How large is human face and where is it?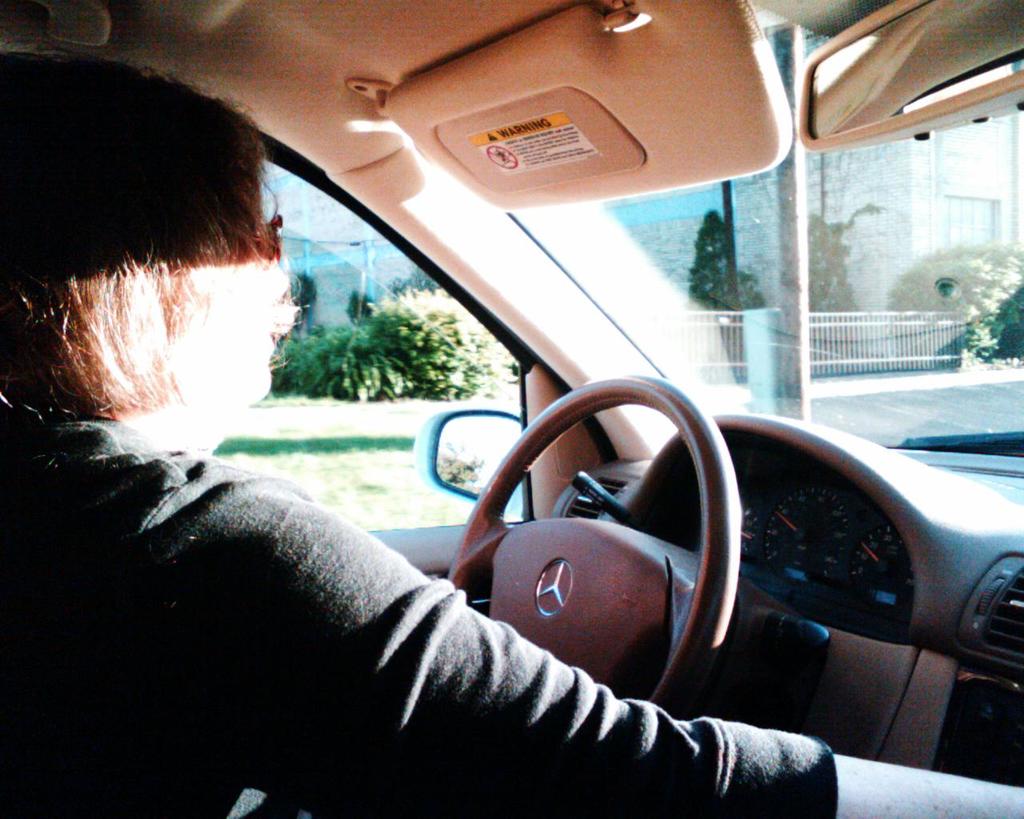
Bounding box: <region>245, 193, 291, 400</region>.
